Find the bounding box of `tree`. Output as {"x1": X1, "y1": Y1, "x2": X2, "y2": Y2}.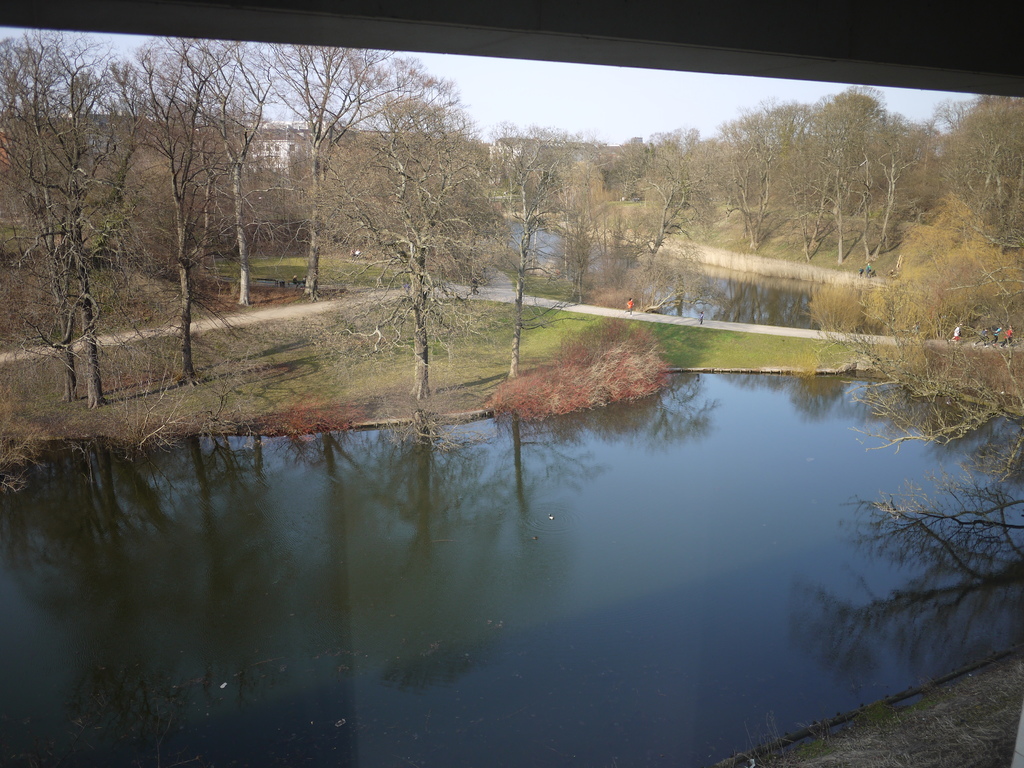
{"x1": 826, "y1": 83, "x2": 940, "y2": 266}.
